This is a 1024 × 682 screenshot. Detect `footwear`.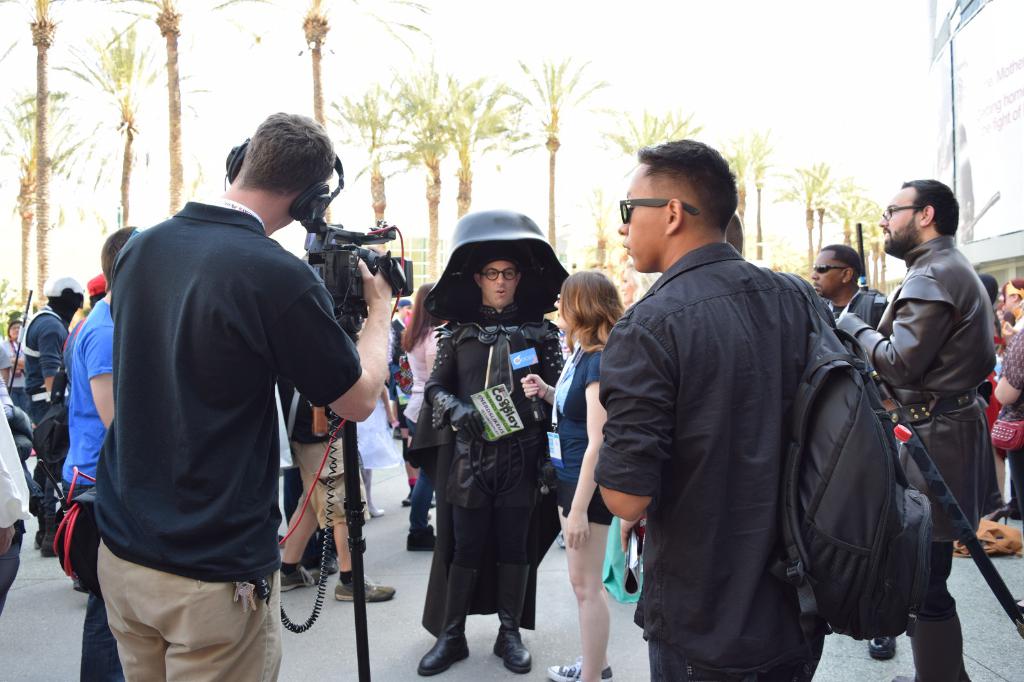
x1=551, y1=660, x2=616, y2=681.
